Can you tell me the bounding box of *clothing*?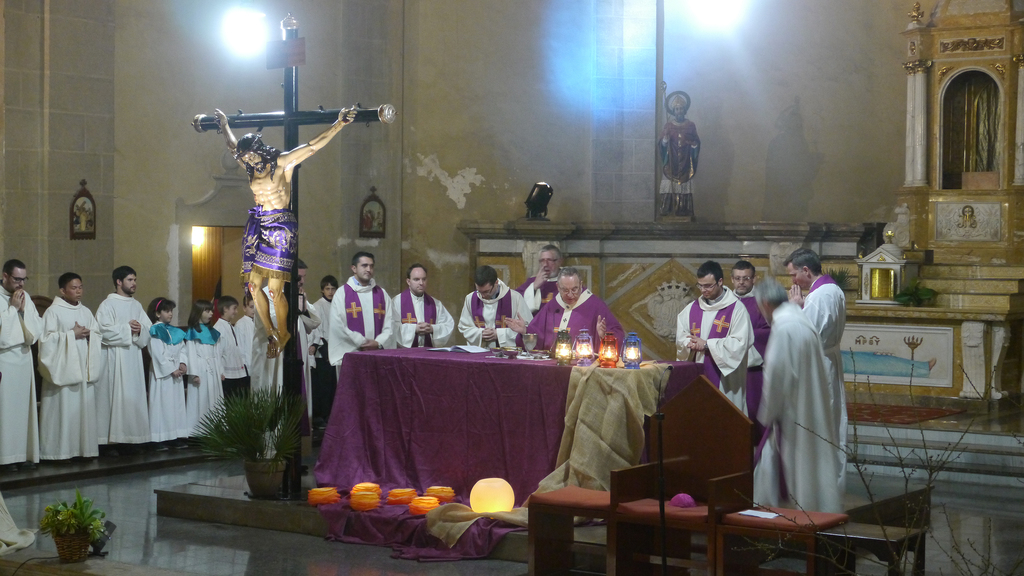
detection(238, 207, 301, 284).
